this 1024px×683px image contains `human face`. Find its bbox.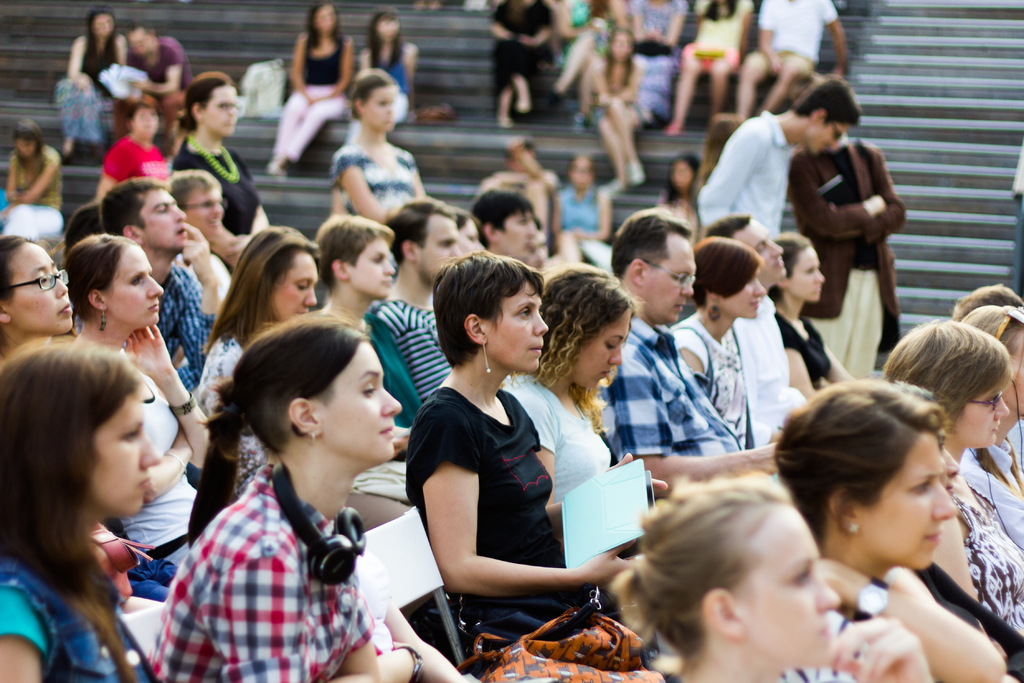
[89,382,160,518].
